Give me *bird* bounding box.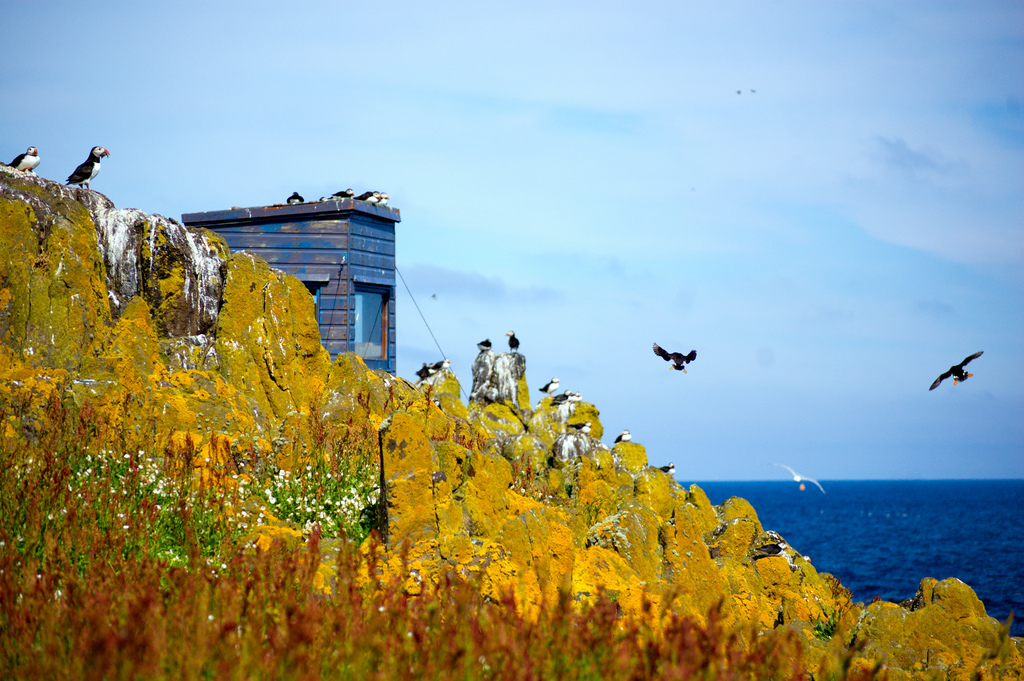
BBox(774, 461, 826, 493).
